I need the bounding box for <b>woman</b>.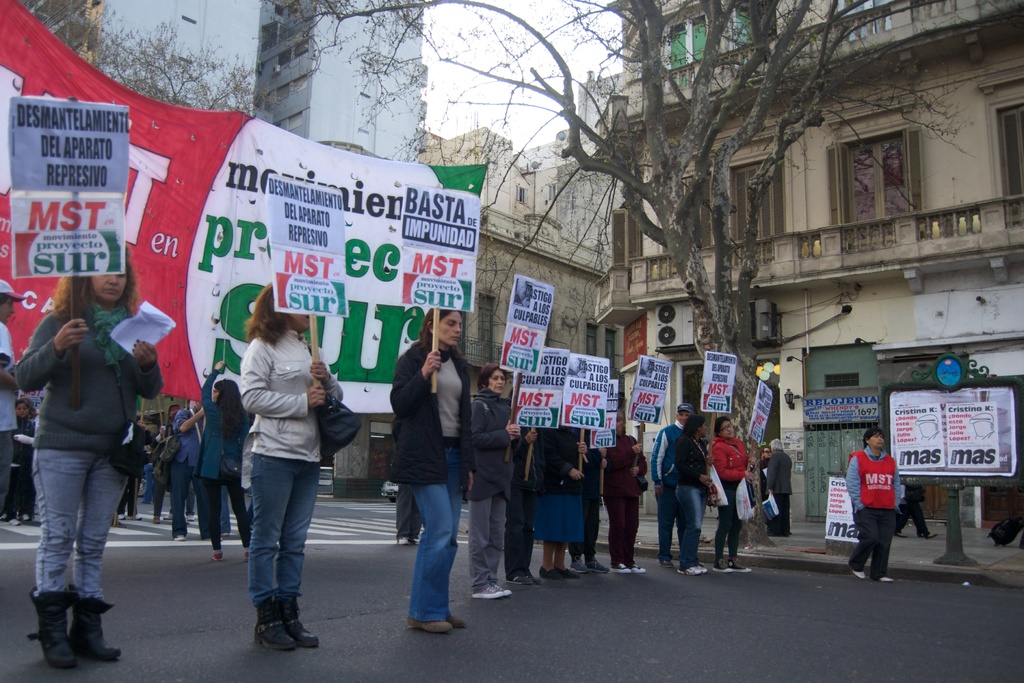
Here it is: bbox(198, 358, 253, 563).
